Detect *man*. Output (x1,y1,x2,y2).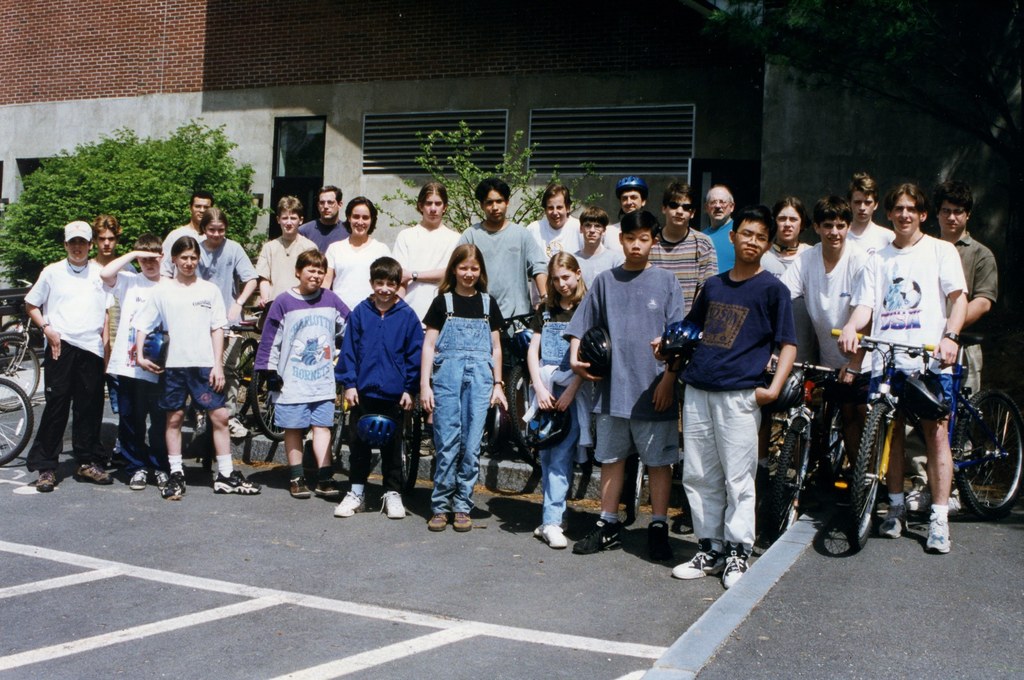
(606,177,645,250).
